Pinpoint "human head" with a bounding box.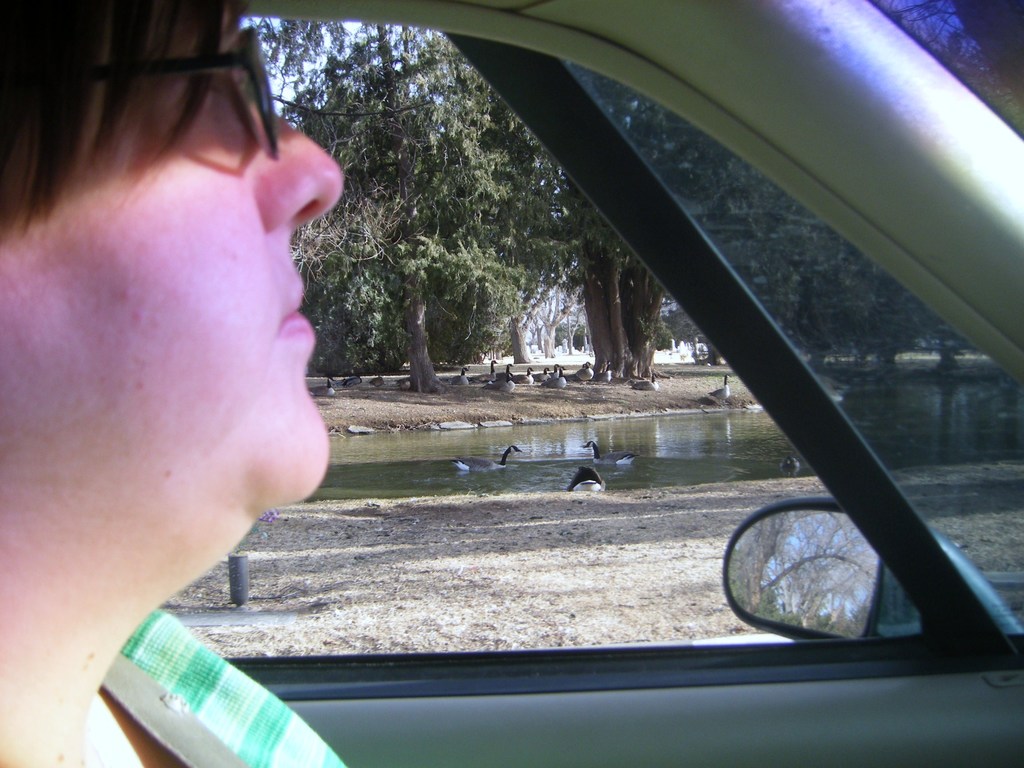
0 0 345 620.
